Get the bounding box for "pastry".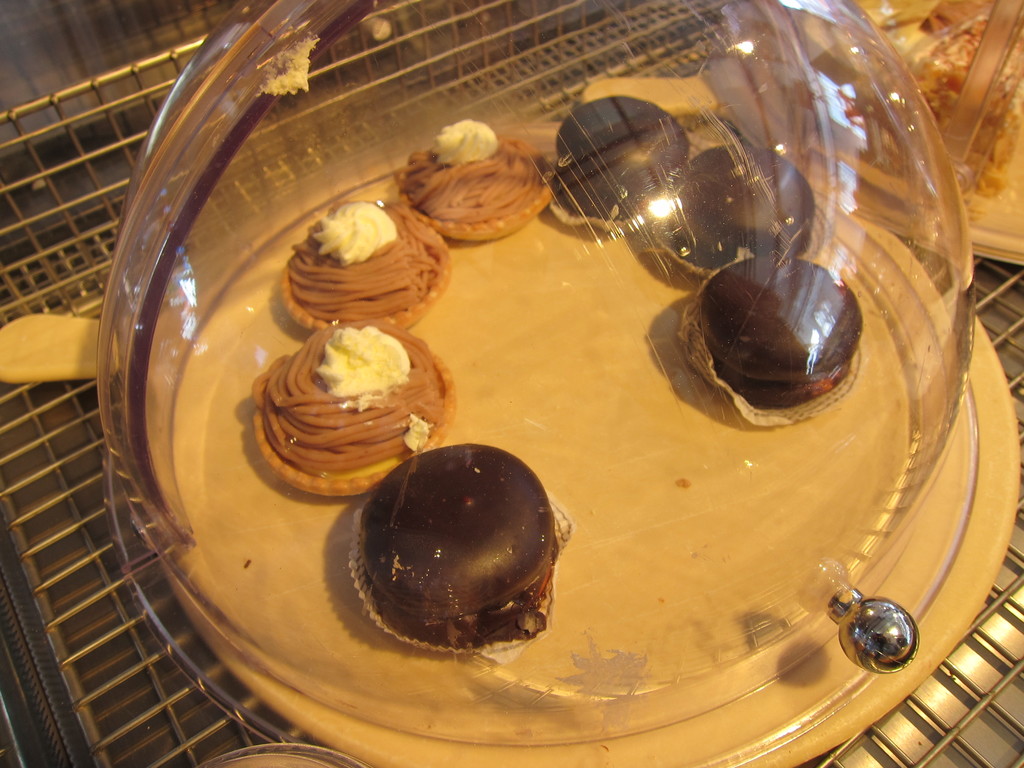
<box>362,441,561,639</box>.
